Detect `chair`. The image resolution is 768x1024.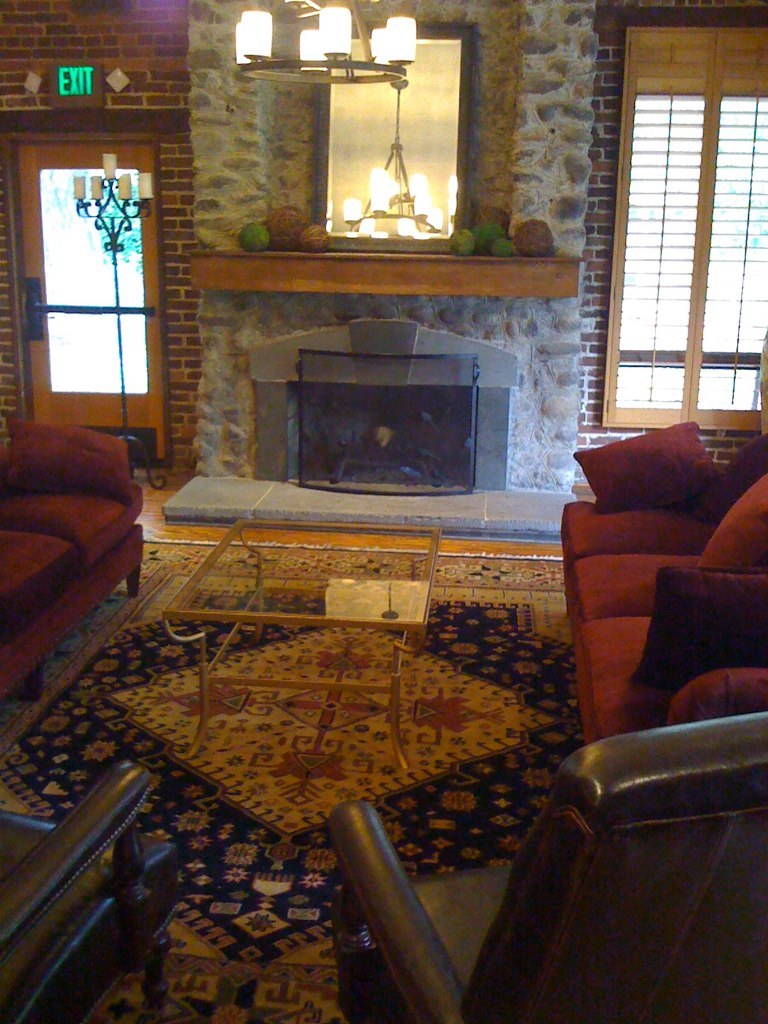
rect(0, 763, 186, 1020).
